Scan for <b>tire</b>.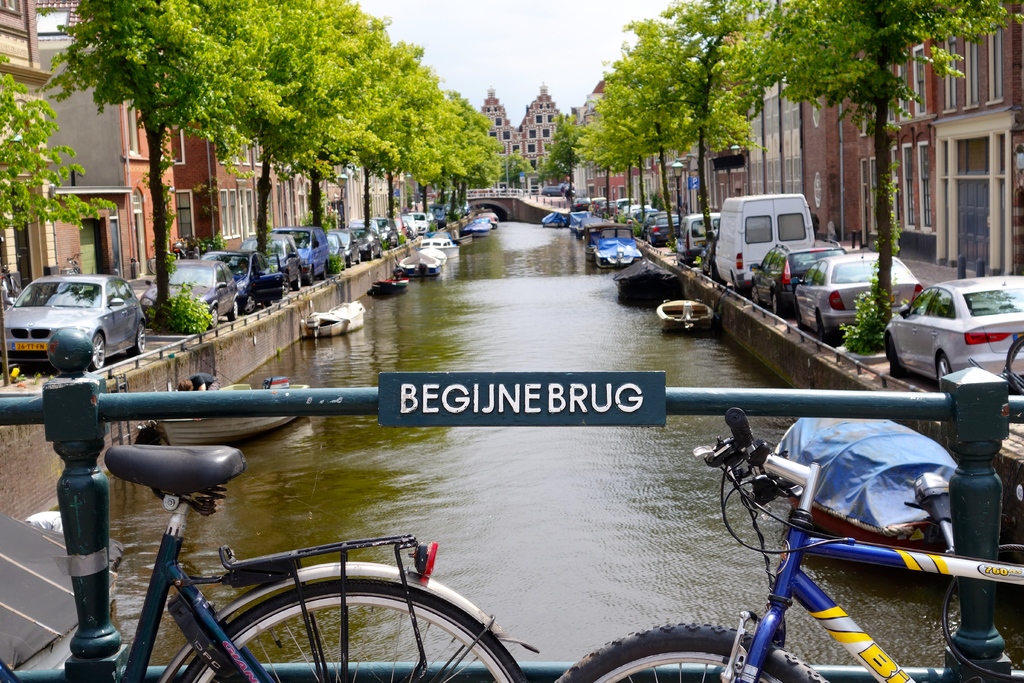
Scan result: locate(305, 268, 312, 285).
